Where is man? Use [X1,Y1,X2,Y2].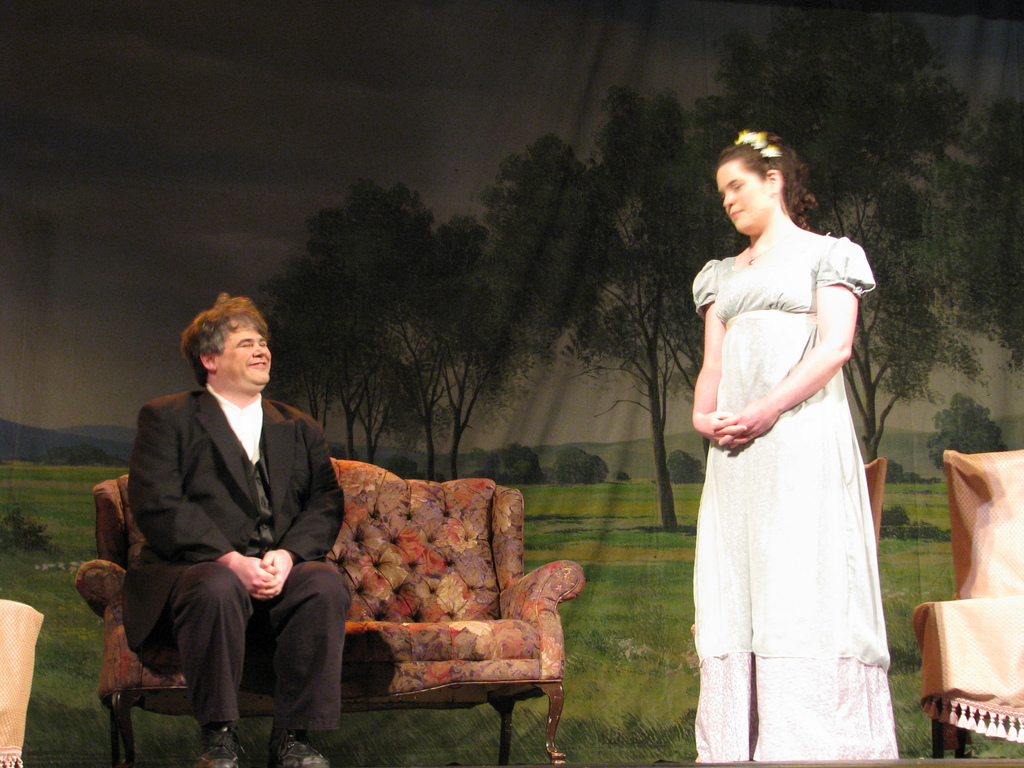
[124,284,345,767].
